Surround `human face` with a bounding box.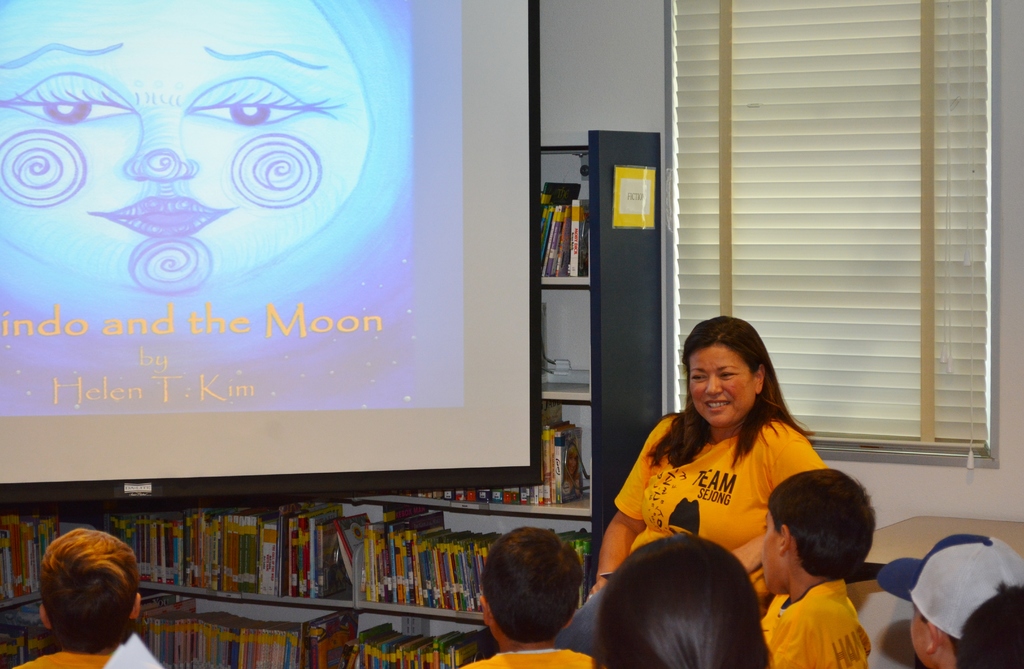
Rect(0, 0, 374, 293).
